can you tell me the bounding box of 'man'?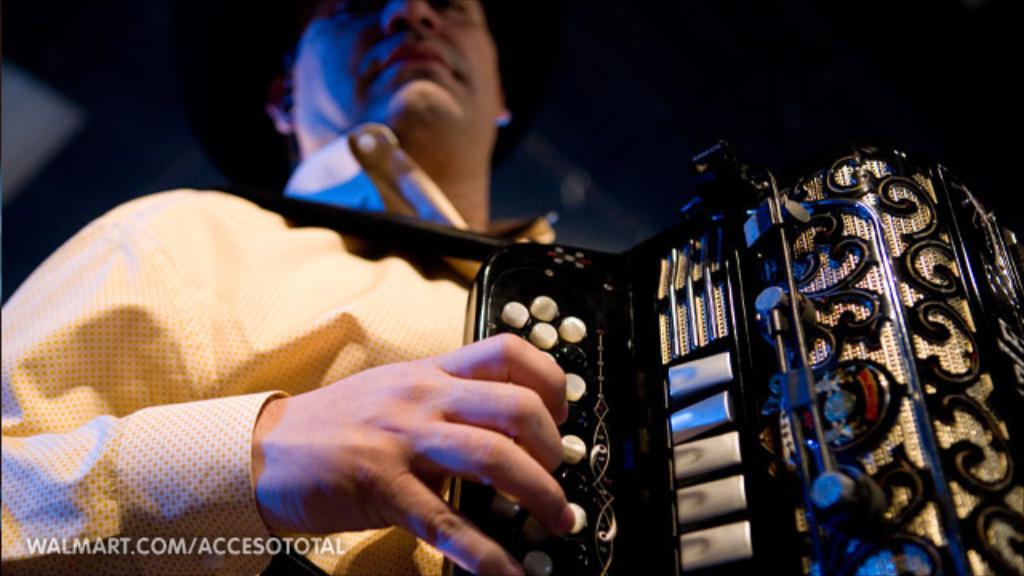
0,0,555,571.
